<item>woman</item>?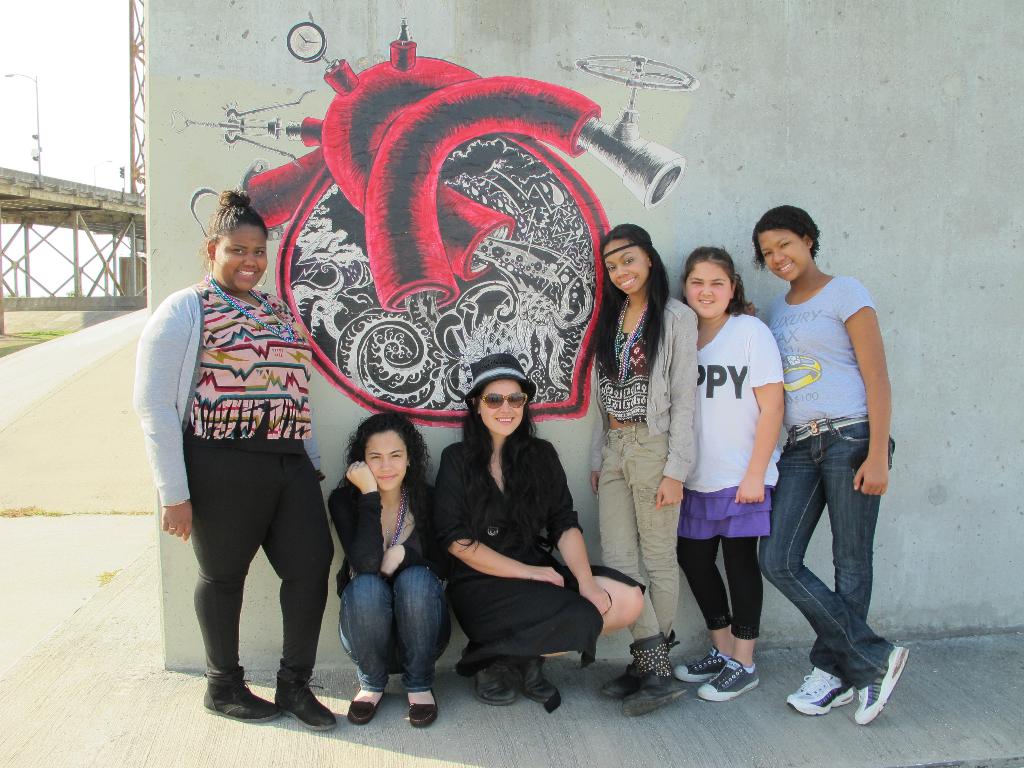
region(337, 407, 447, 723)
